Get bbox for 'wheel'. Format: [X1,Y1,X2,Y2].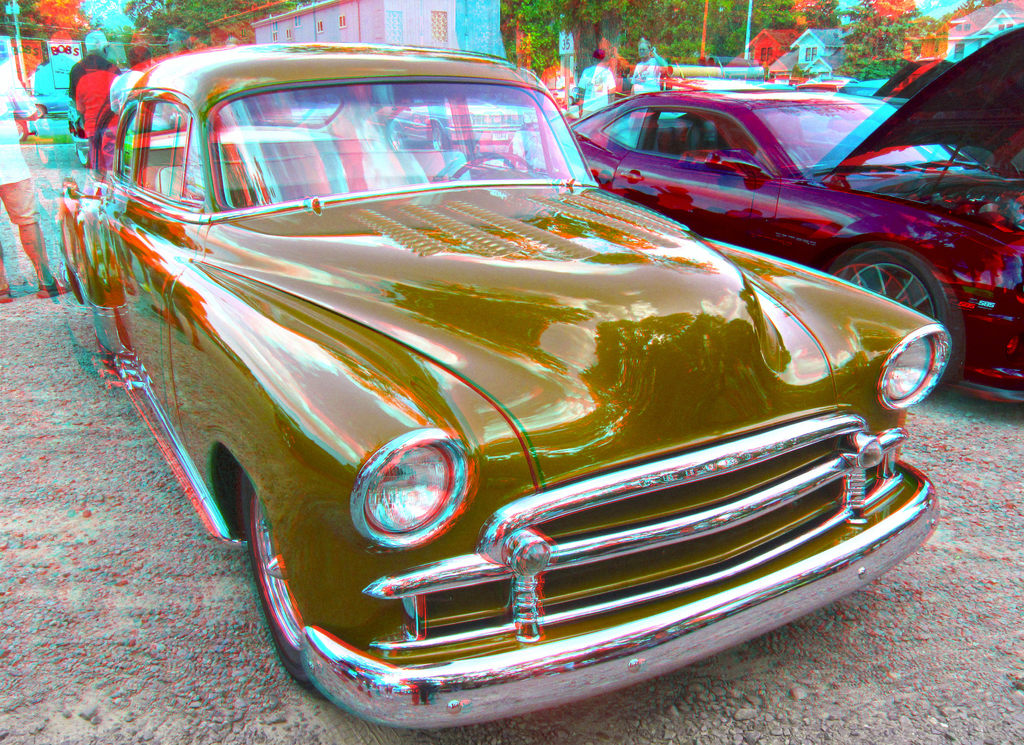
[244,476,320,695].
